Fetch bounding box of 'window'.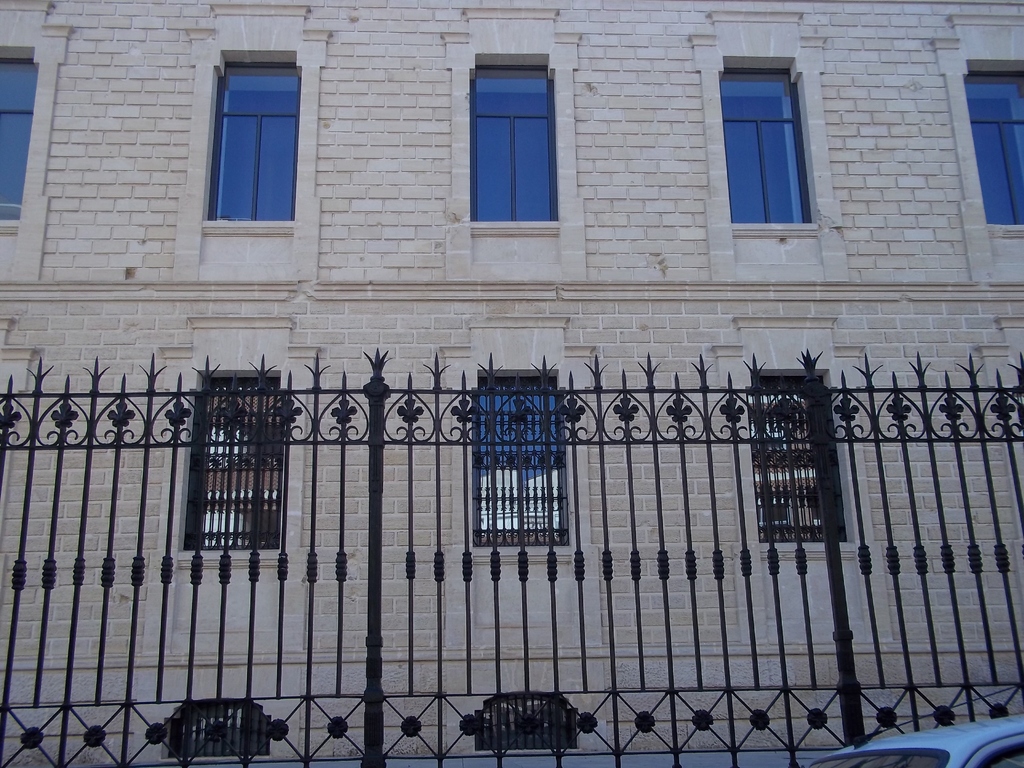
Bbox: (left=472, top=54, right=556, bottom=223).
